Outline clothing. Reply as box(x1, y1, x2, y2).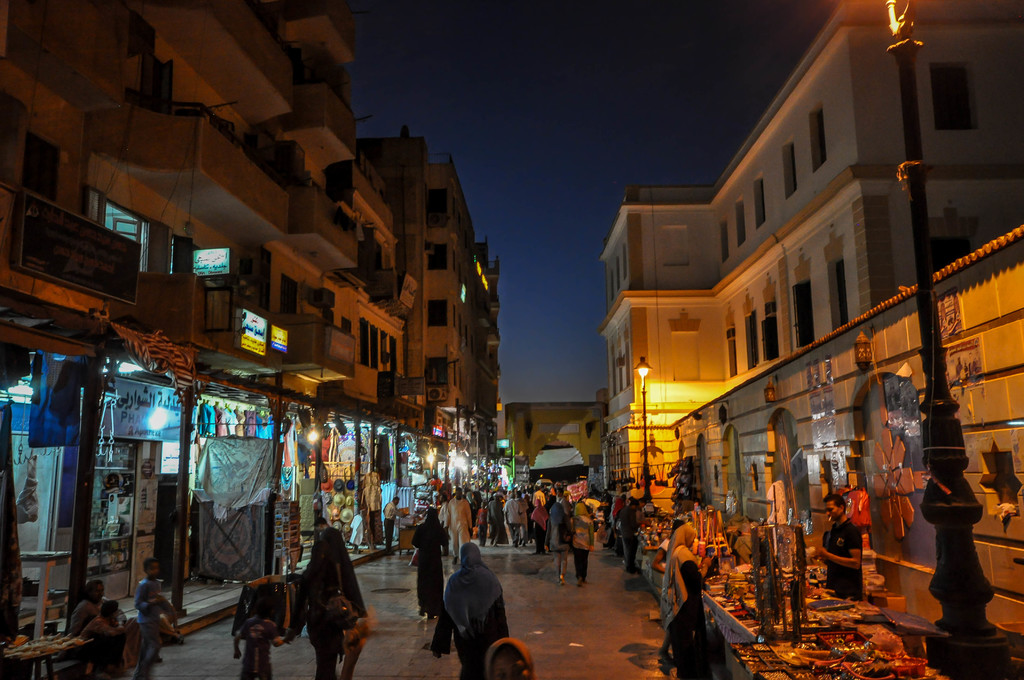
box(661, 517, 701, 611).
